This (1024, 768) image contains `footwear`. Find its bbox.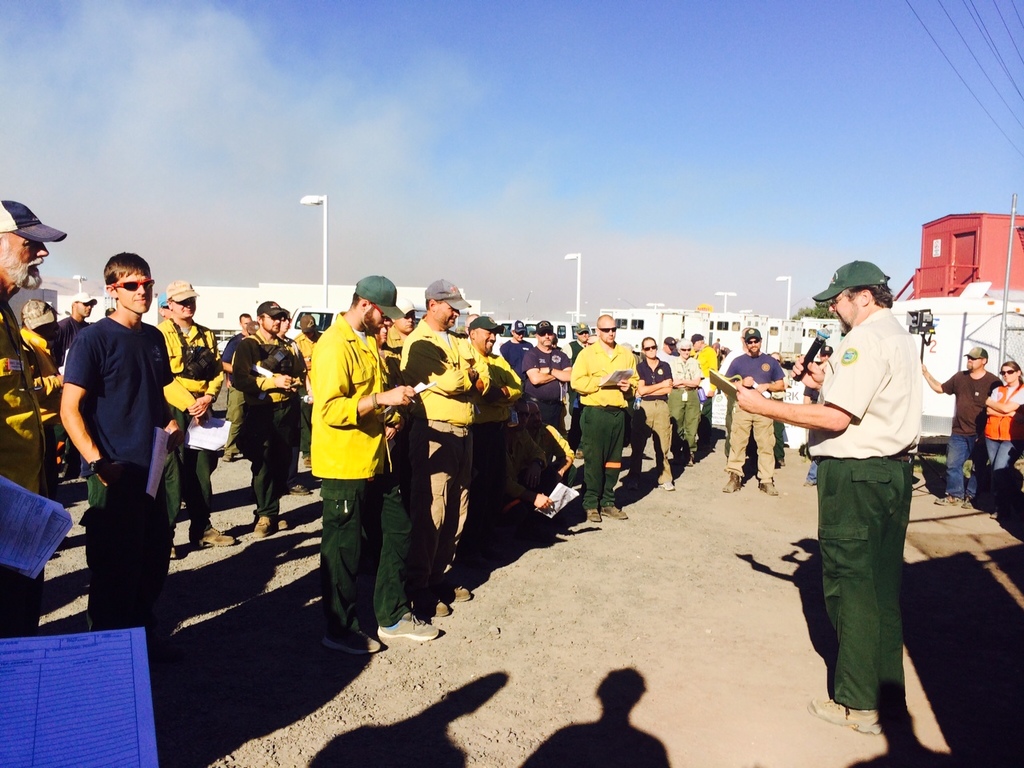
pyautogui.locateOnScreen(756, 477, 778, 496).
